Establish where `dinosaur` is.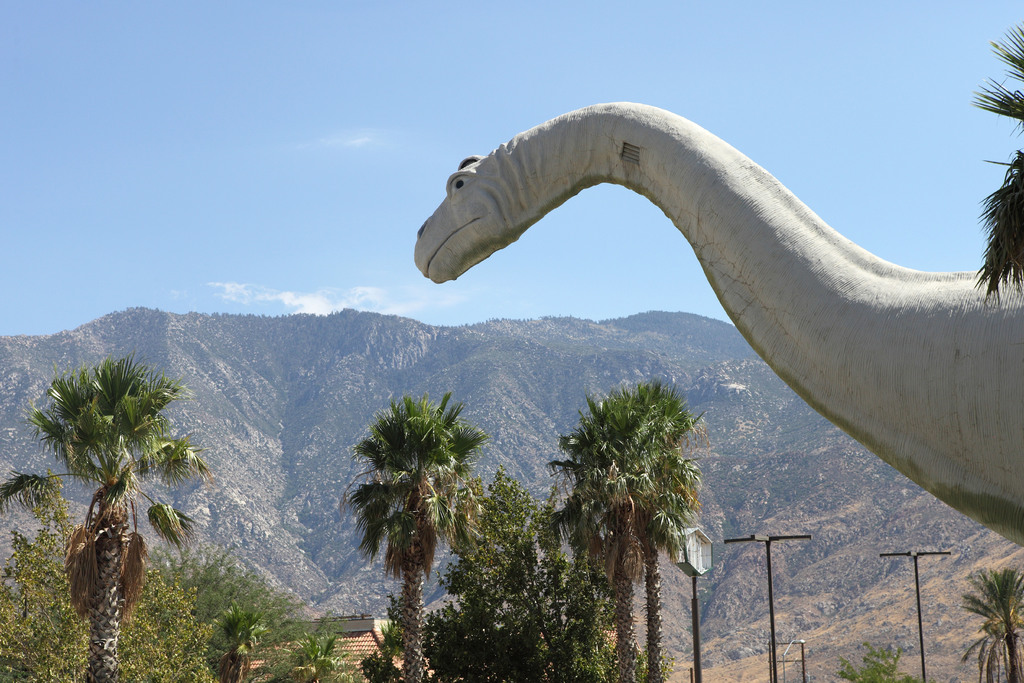
Established at box=[412, 97, 1023, 547].
